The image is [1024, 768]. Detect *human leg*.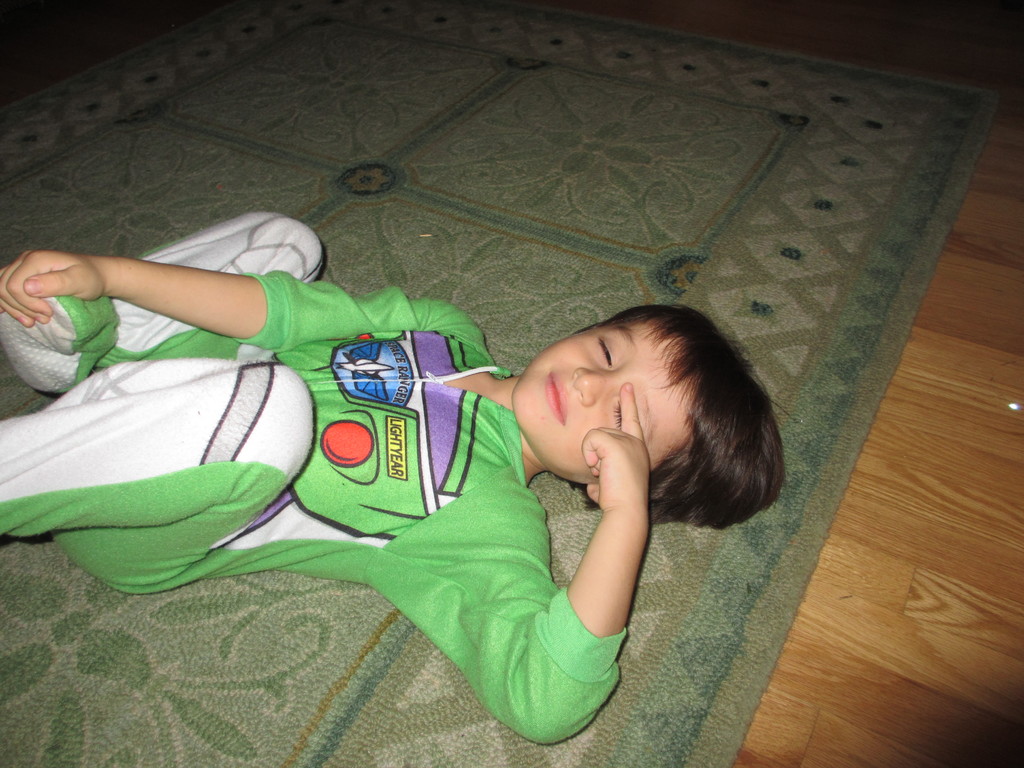
Detection: crop(0, 361, 311, 595).
